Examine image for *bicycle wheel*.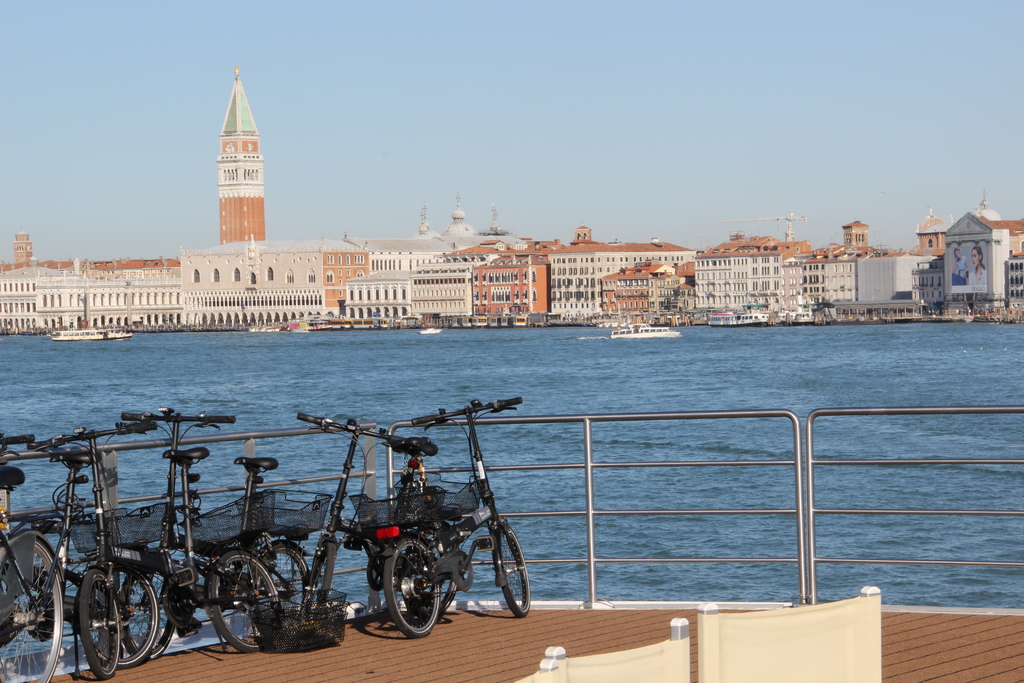
Examination result: [x1=388, y1=536, x2=440, y2=639].
